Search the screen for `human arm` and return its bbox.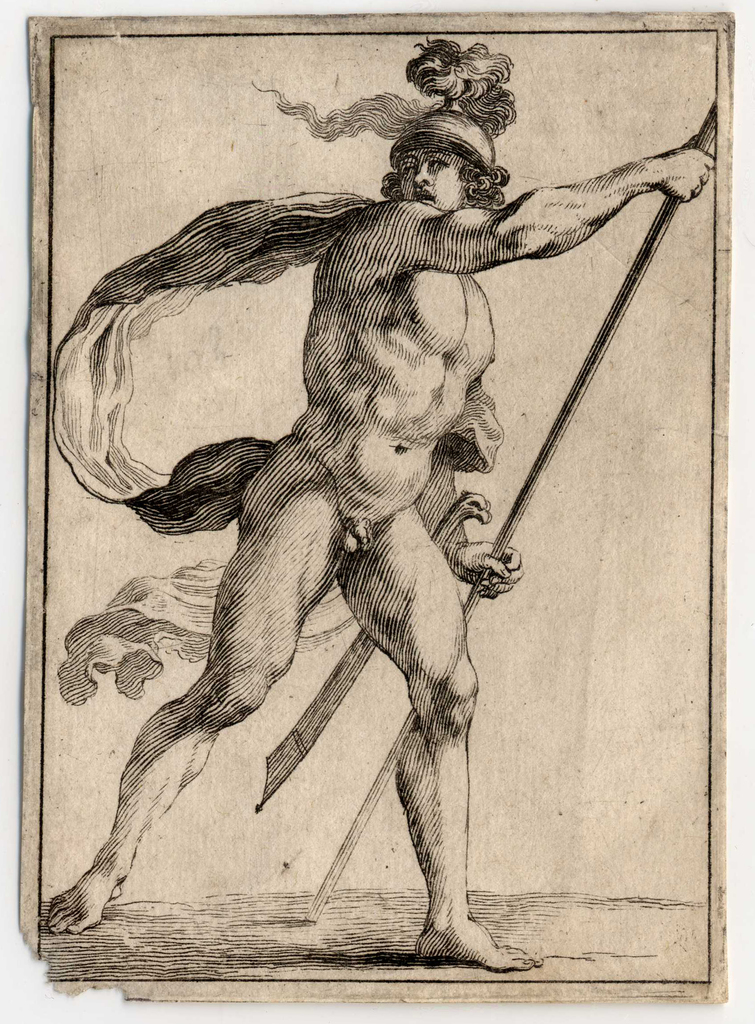
Found: <box>462,122,720,262</box>.
